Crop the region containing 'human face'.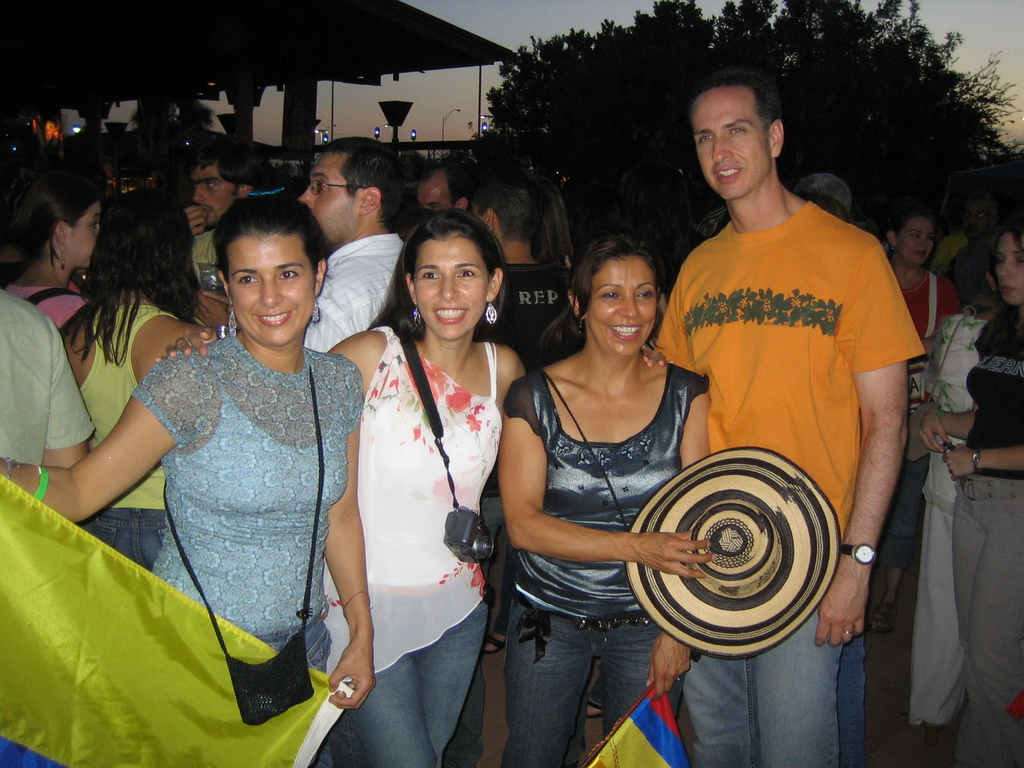
Crop region: [190,164,228,230].
